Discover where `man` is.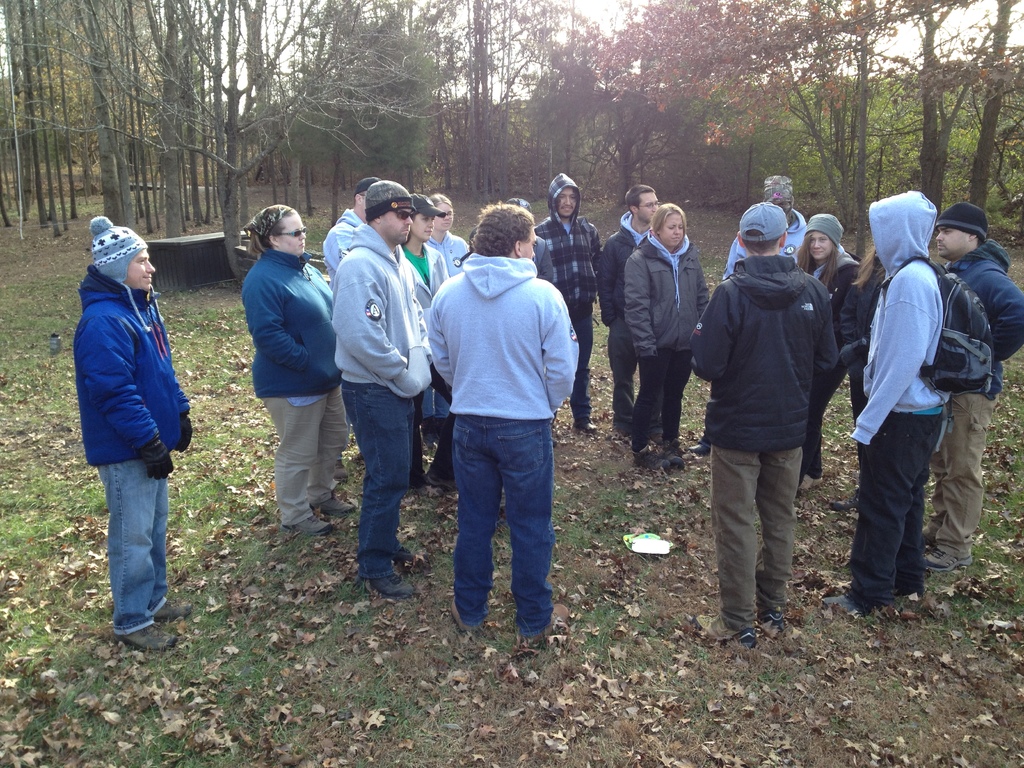
Discovered at bbox=(420, 221, 576, 675).
